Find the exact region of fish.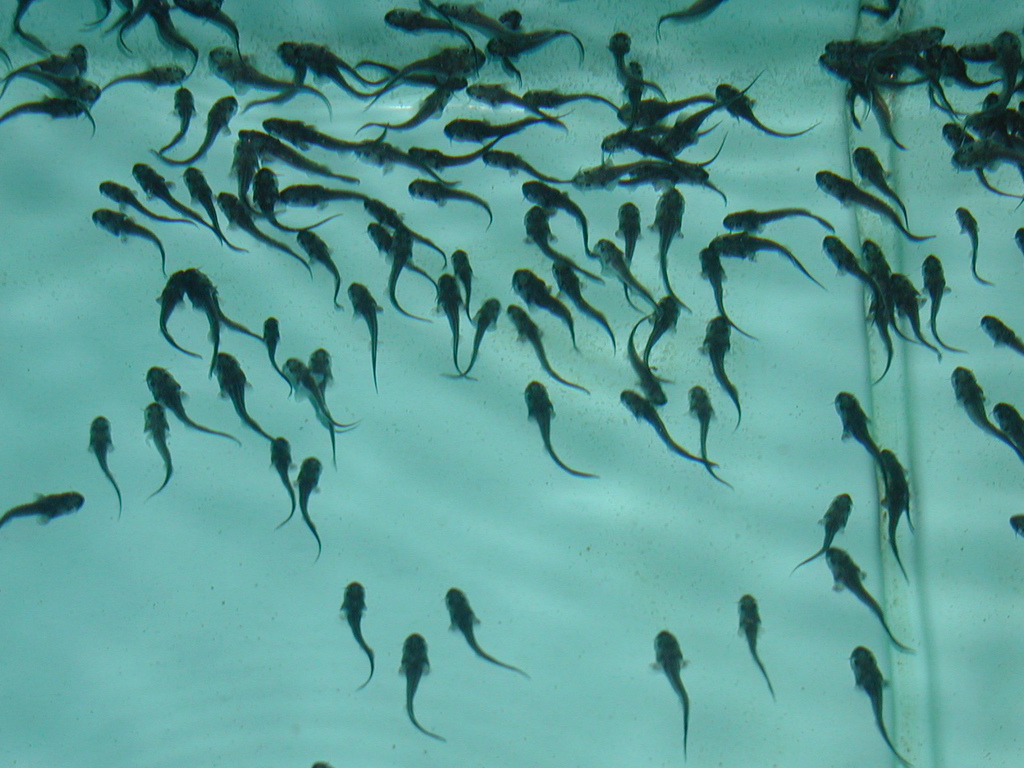
Exact region: box=[210, 348, 272, 440].
